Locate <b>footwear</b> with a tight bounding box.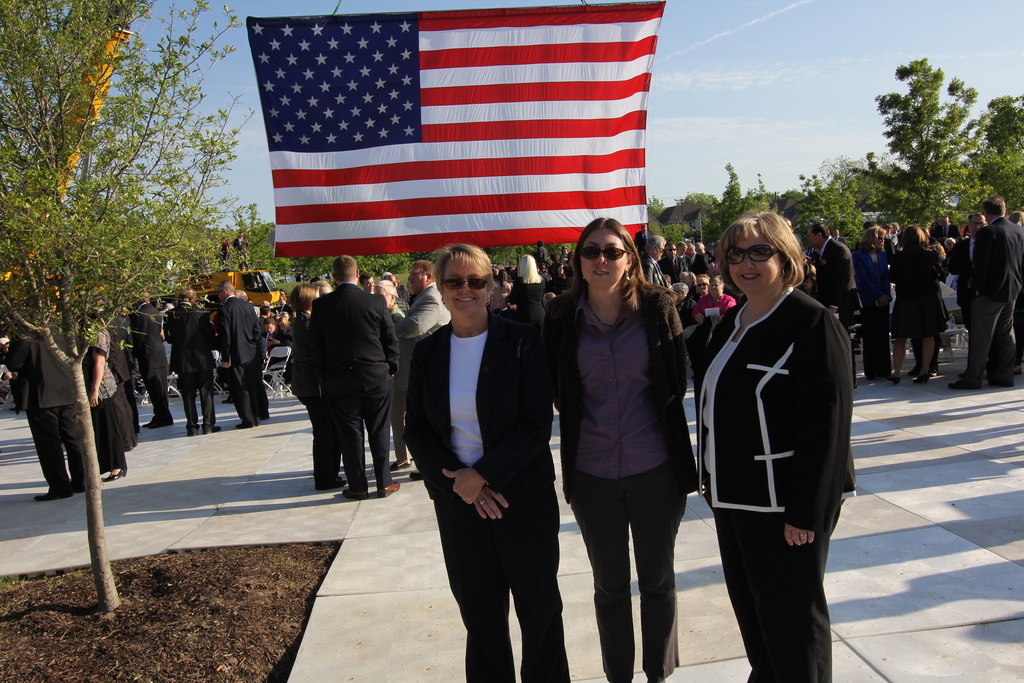
<box>888,374,900,388</box>.
